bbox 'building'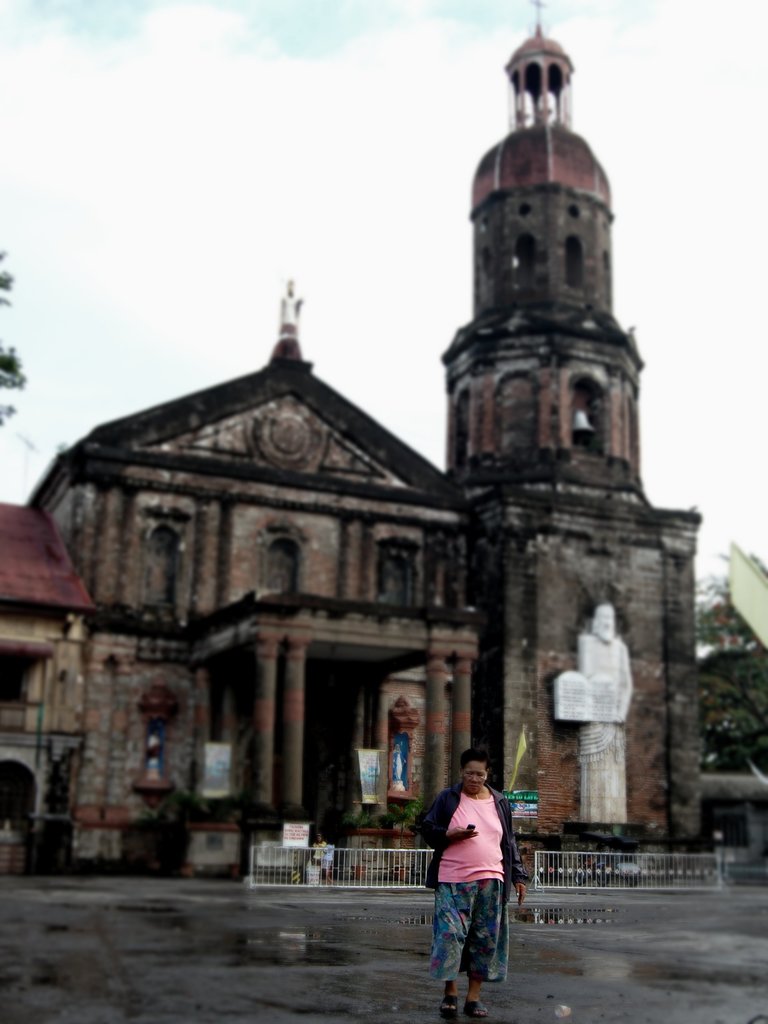
select_region(0, 499, 104, 877)
